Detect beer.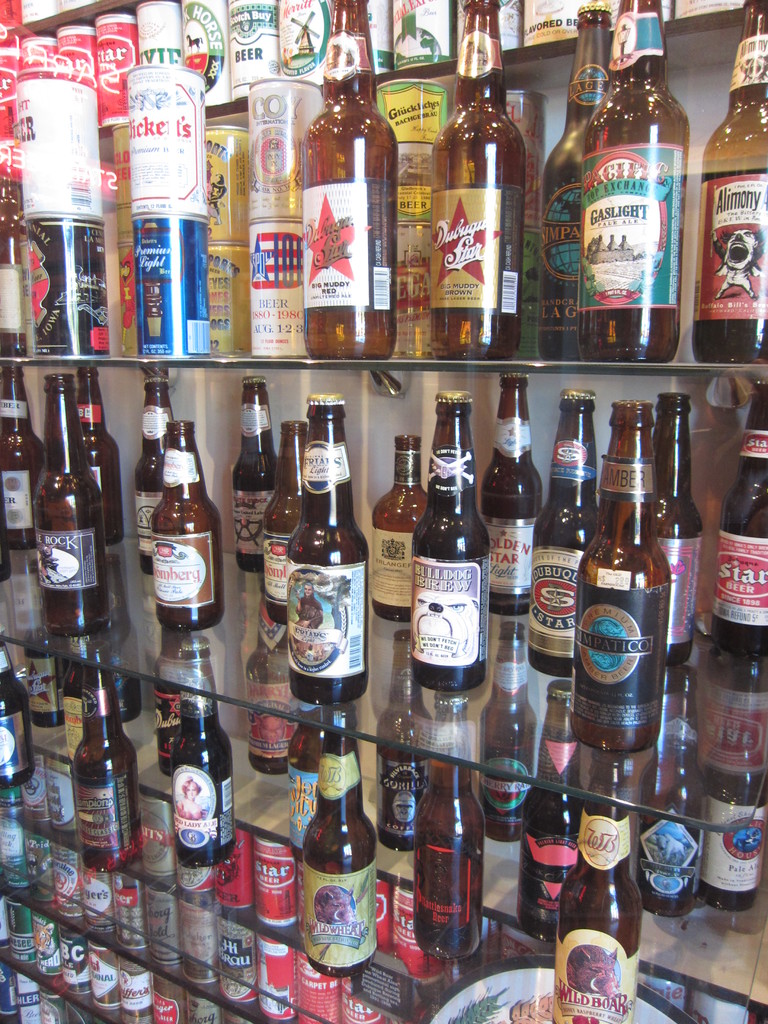
Detected at Rect(658, 389, 701, 652).
